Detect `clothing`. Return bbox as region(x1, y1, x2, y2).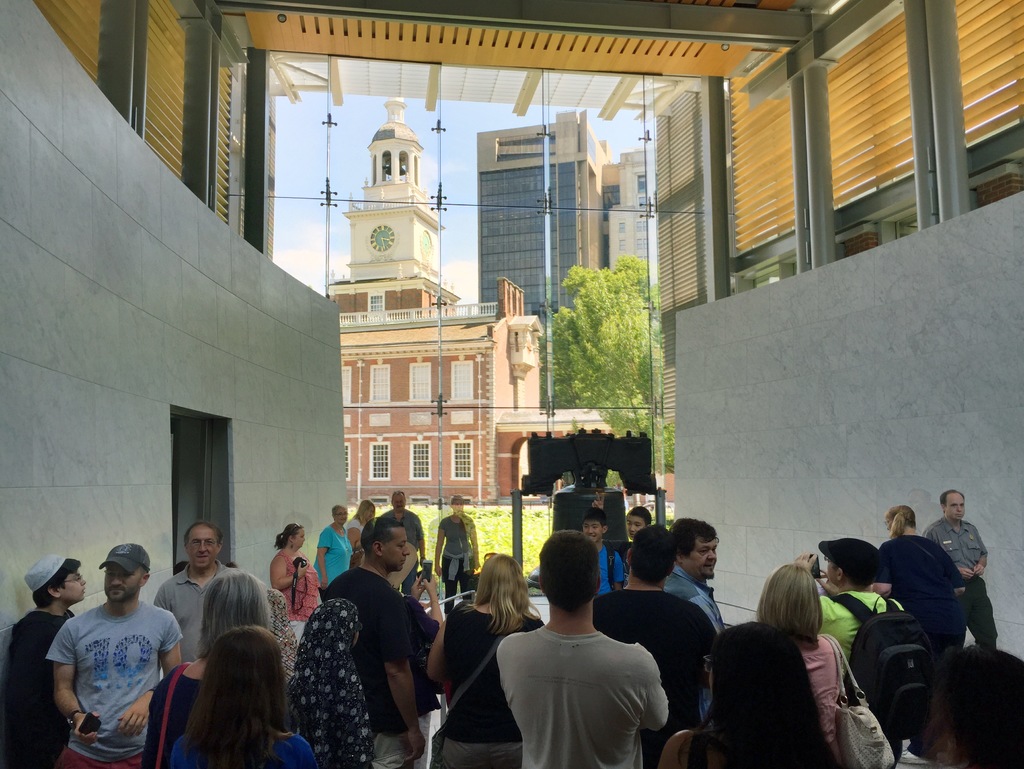
region(435, 512, 475, 575).
